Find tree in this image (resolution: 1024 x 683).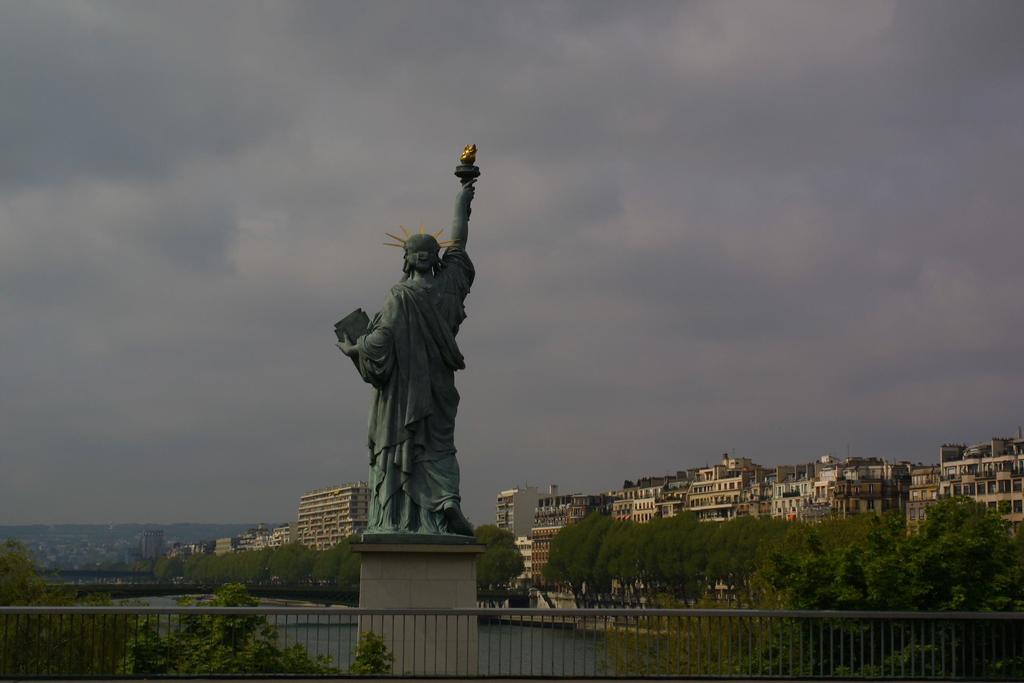
select_region(655, 505, 717, 620).
